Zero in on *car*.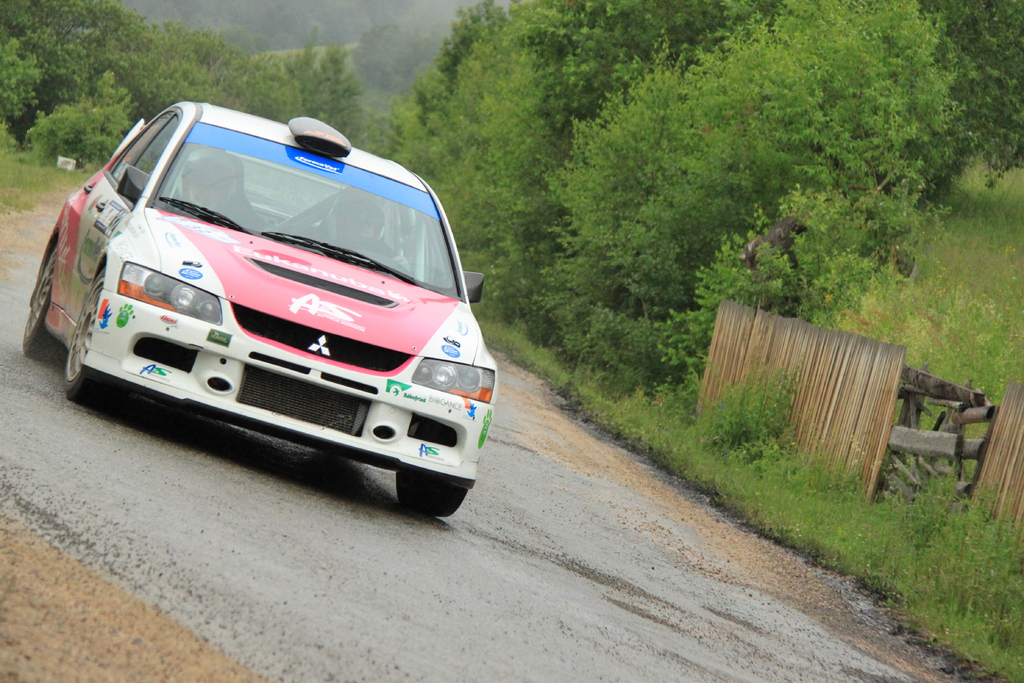
Zeroed in: bbox=[24, 99, 499, 518].
